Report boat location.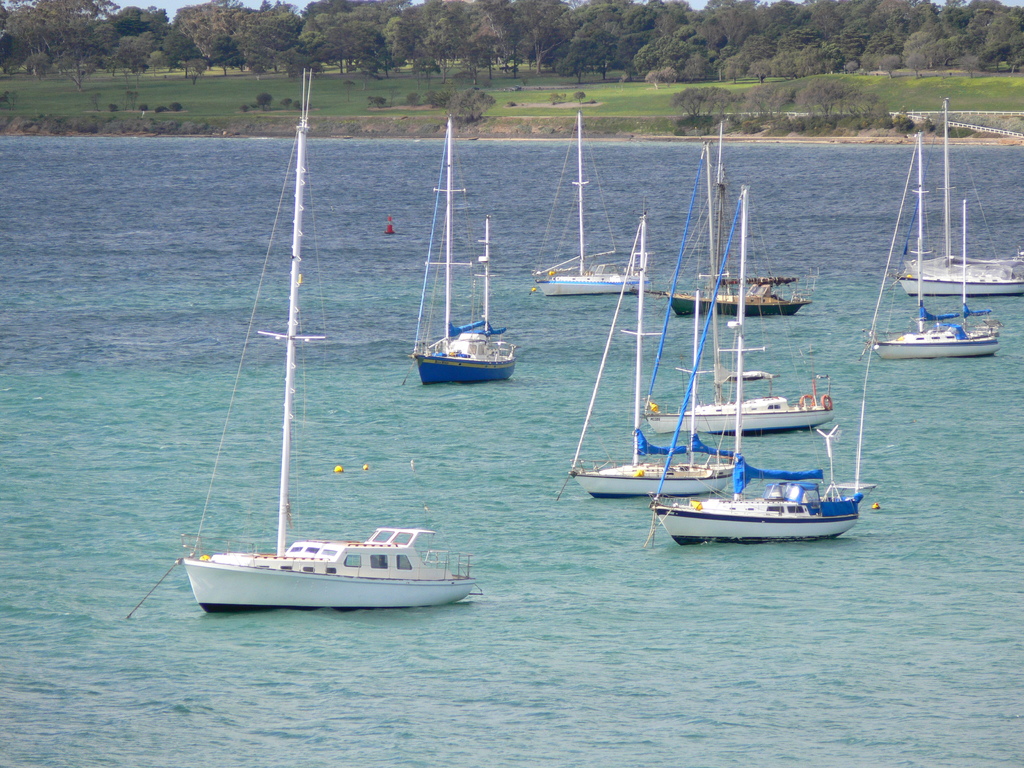
Report: pyautogui.locateOnScreen(666, 140, 739, 305).
